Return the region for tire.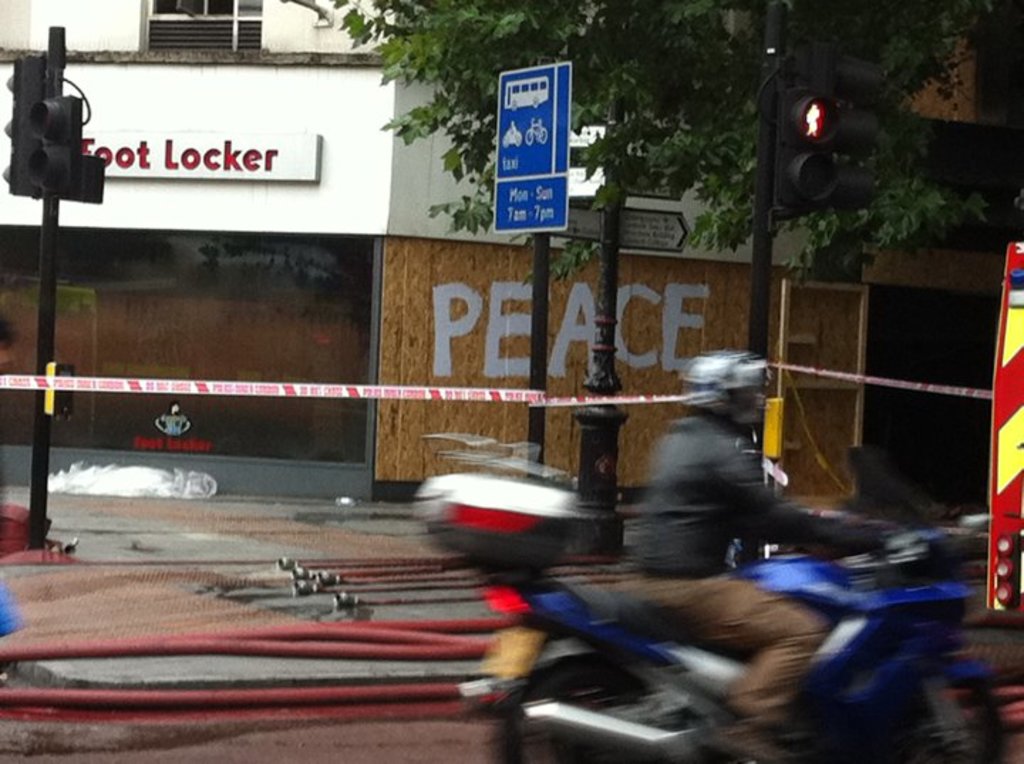
locate(872, 657, 1017, 763).
